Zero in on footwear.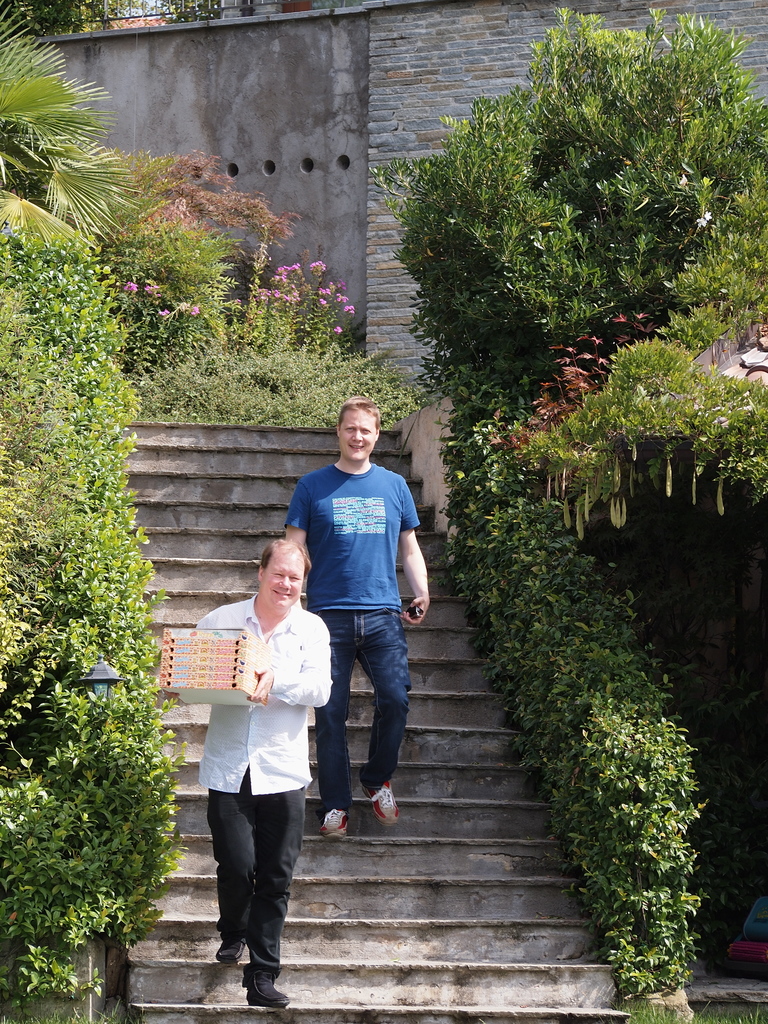
Zeroed in: locate(247, 970, 291, 1010).
